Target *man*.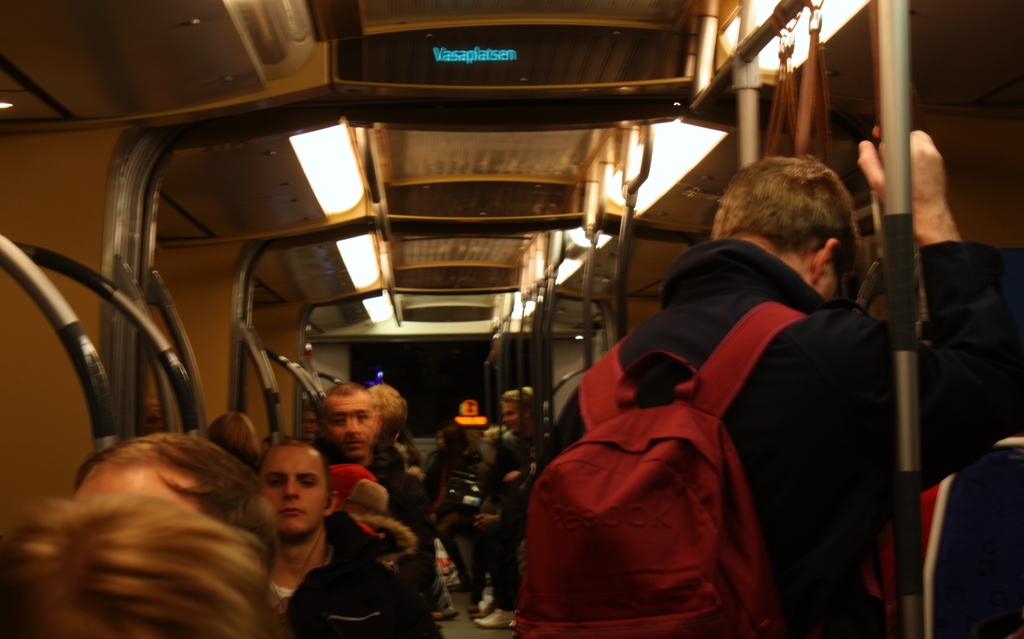
Target region: box=[302, 403, 316, 451].
